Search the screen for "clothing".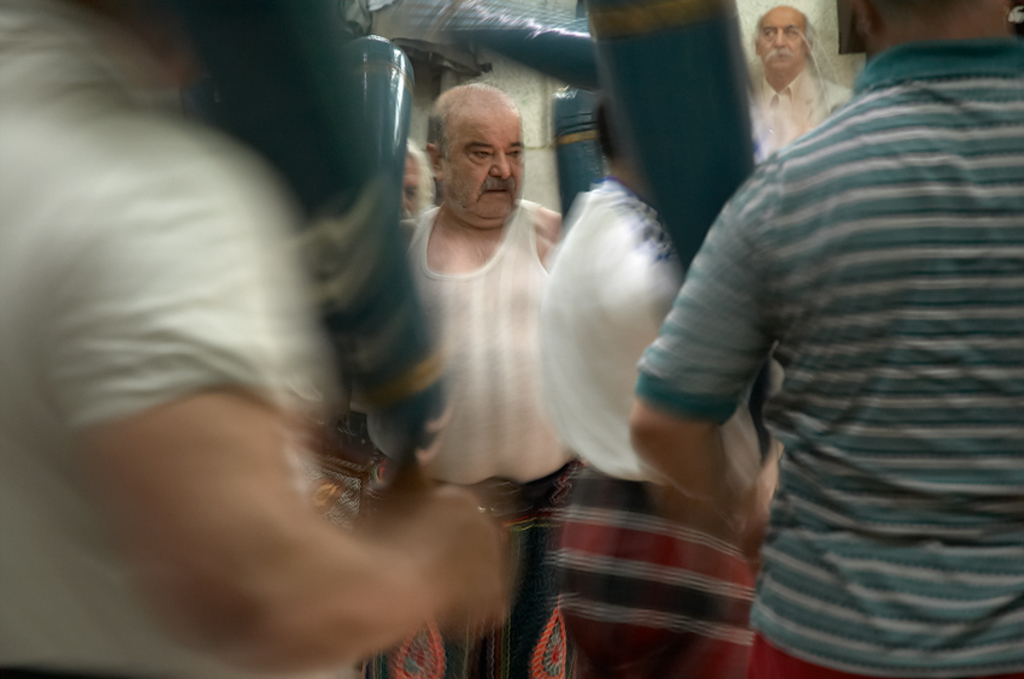
Found at {"left": 654, "top": 0, "right": 1016, "bottom": 678}.
